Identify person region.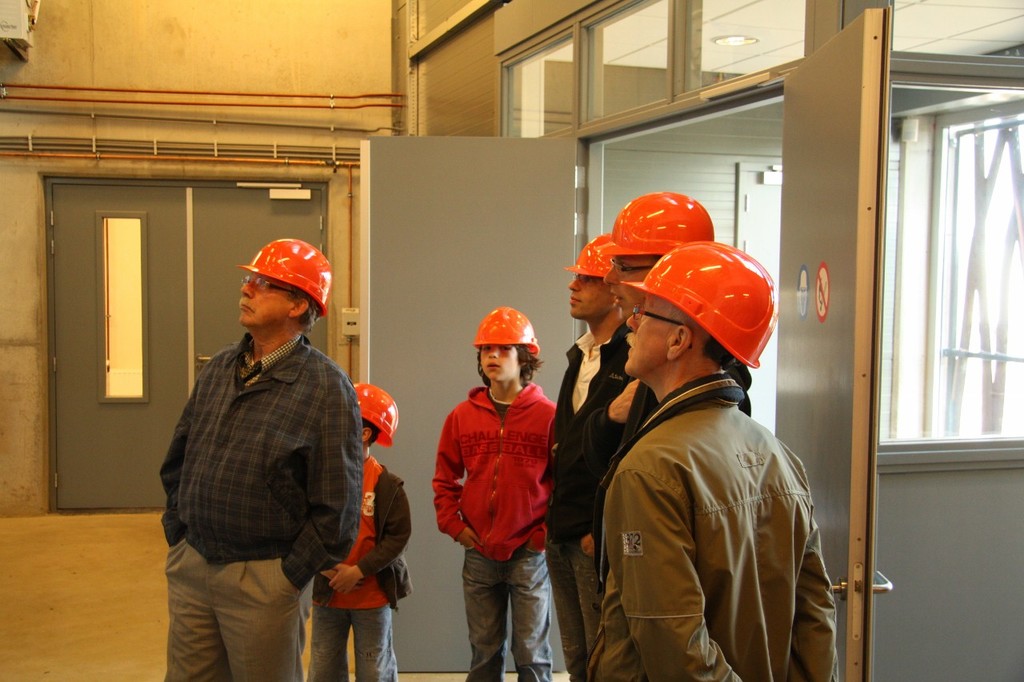
Region: bbox=(303, 381, 417, 681).
